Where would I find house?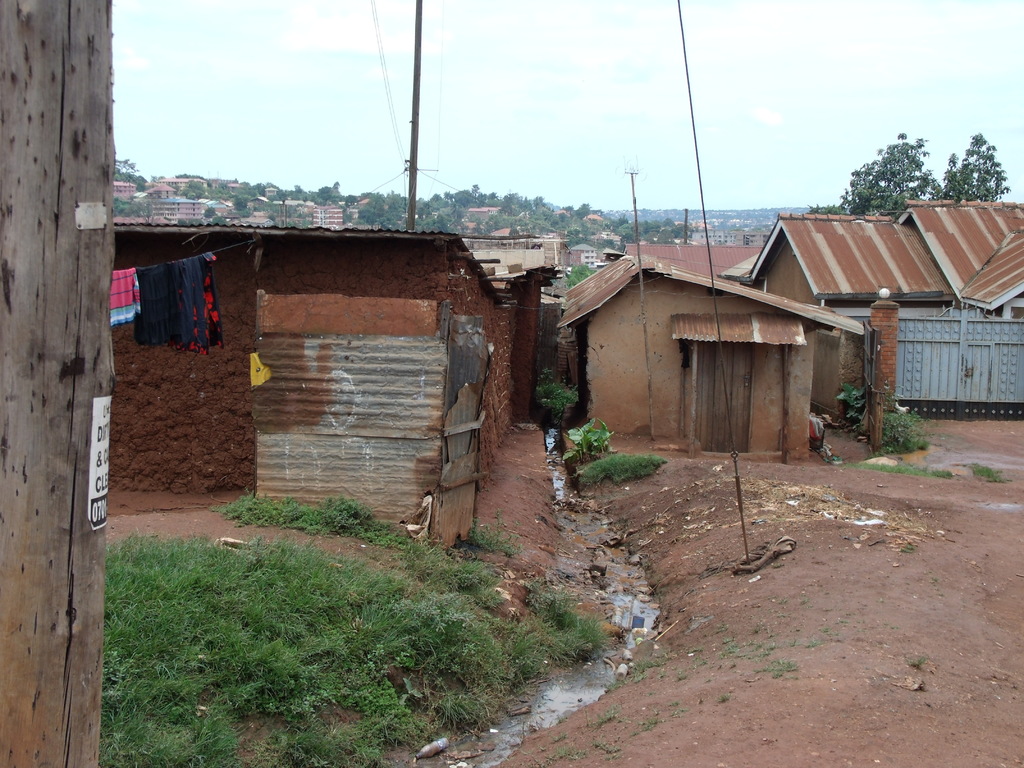
At [556,202,1023,451].
